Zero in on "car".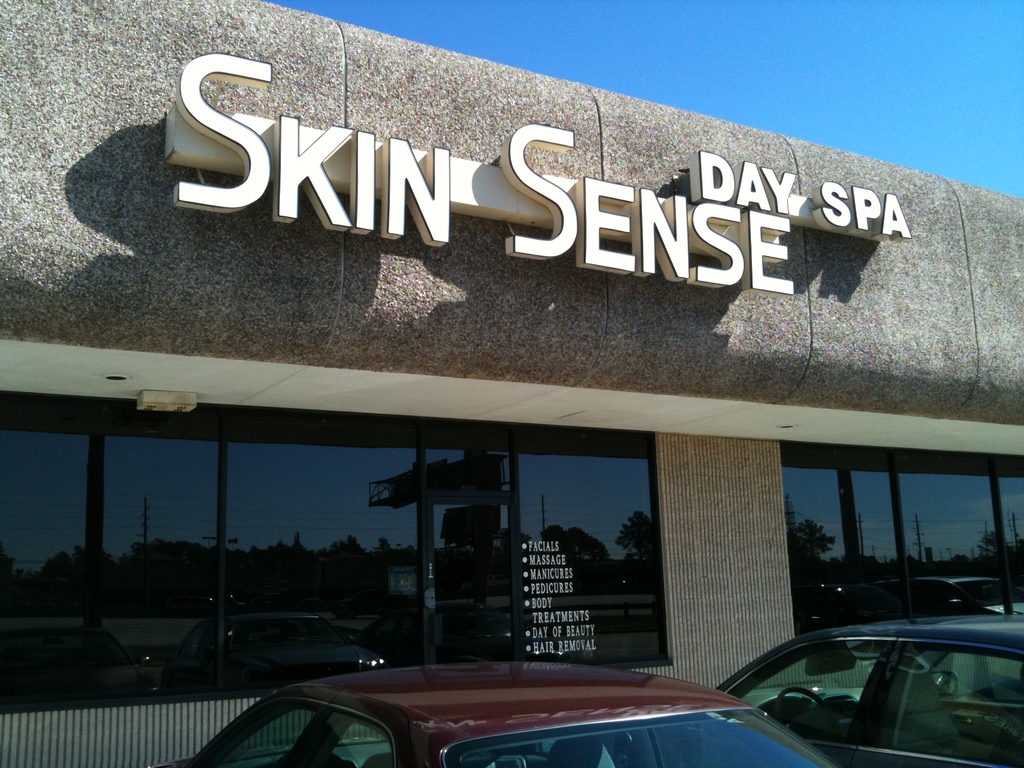
Zeroed in: BBox(143, 660, 837, 767).
